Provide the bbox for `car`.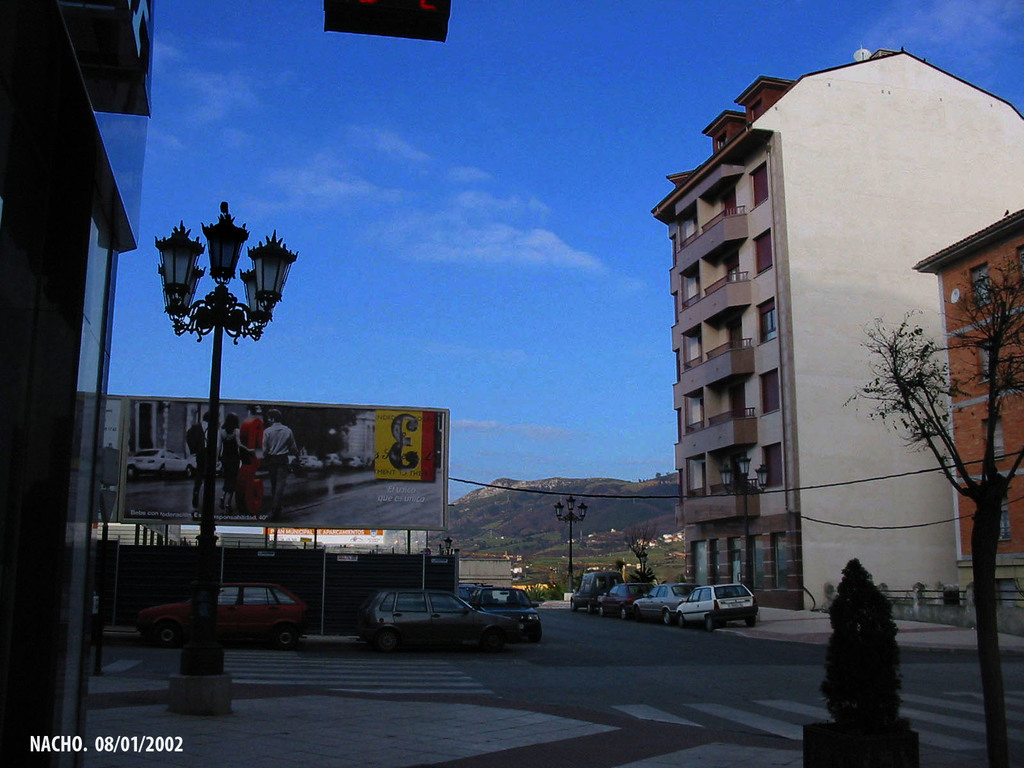
rect(472, 583, 541, 643).
